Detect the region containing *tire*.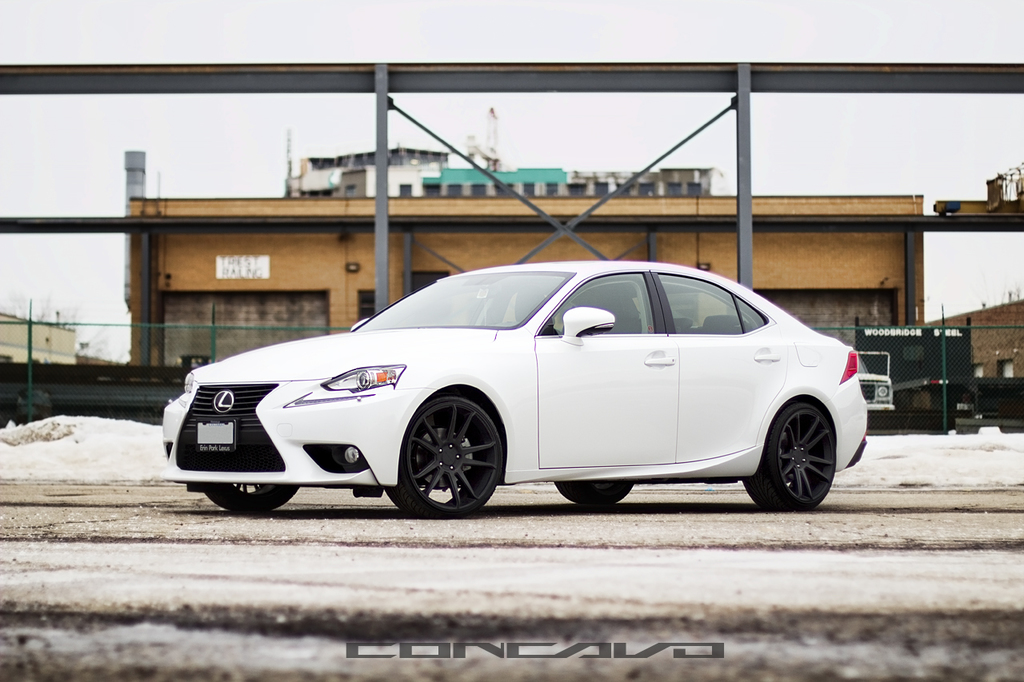
Rect(557, 473, 634, 505).
